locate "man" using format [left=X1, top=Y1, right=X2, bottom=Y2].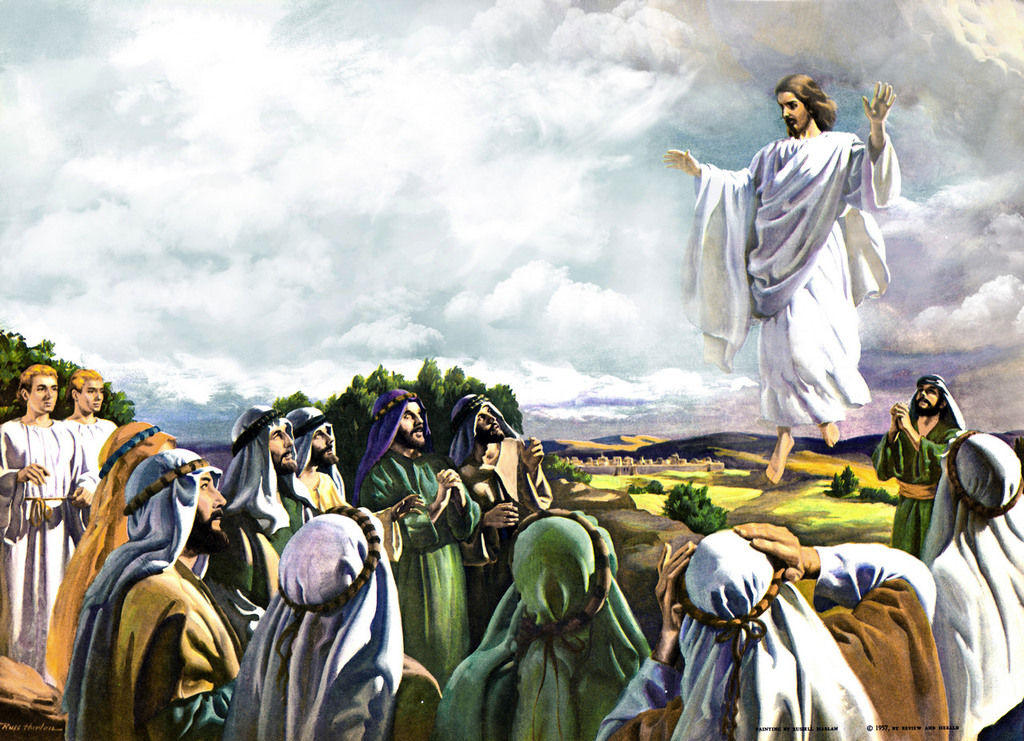
[left=694, top=63, right=902, bottom=468].
